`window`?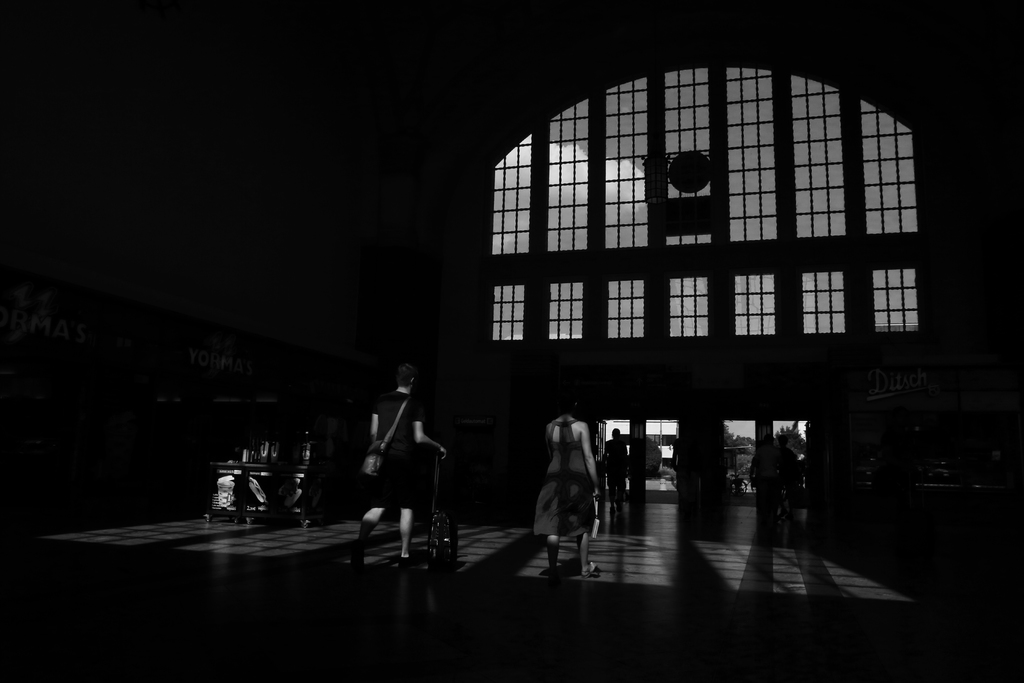
bbox(604, 73, 645, 251)
